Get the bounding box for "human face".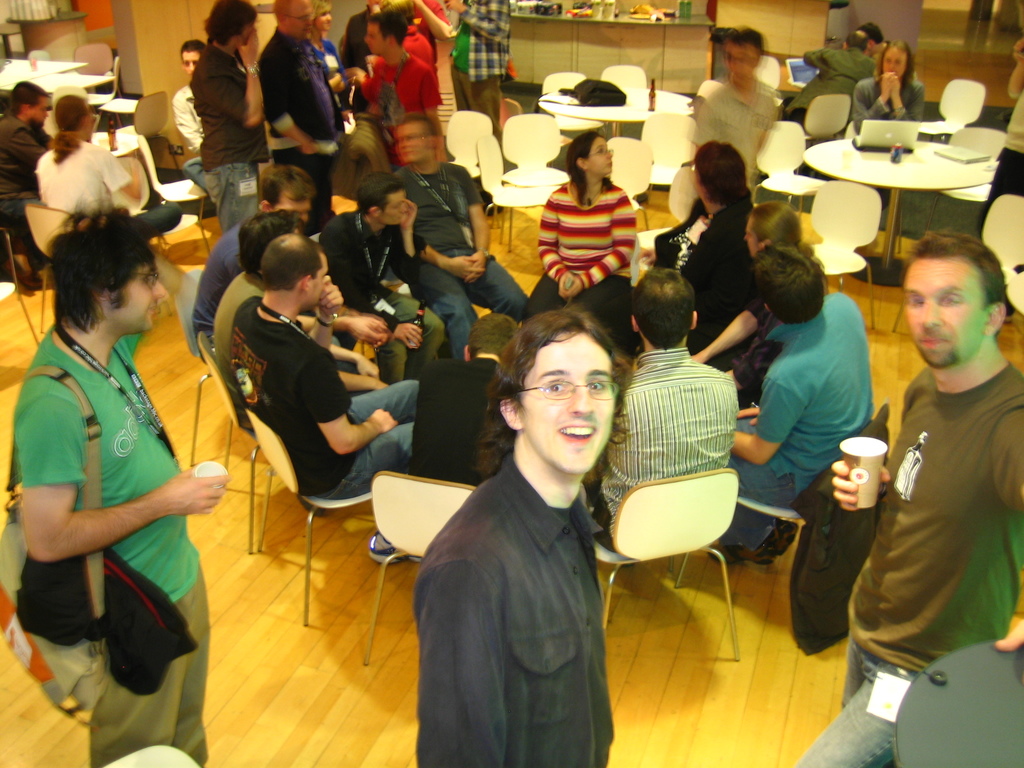
(x1=522, y1=335, x2=618, y2=474).
